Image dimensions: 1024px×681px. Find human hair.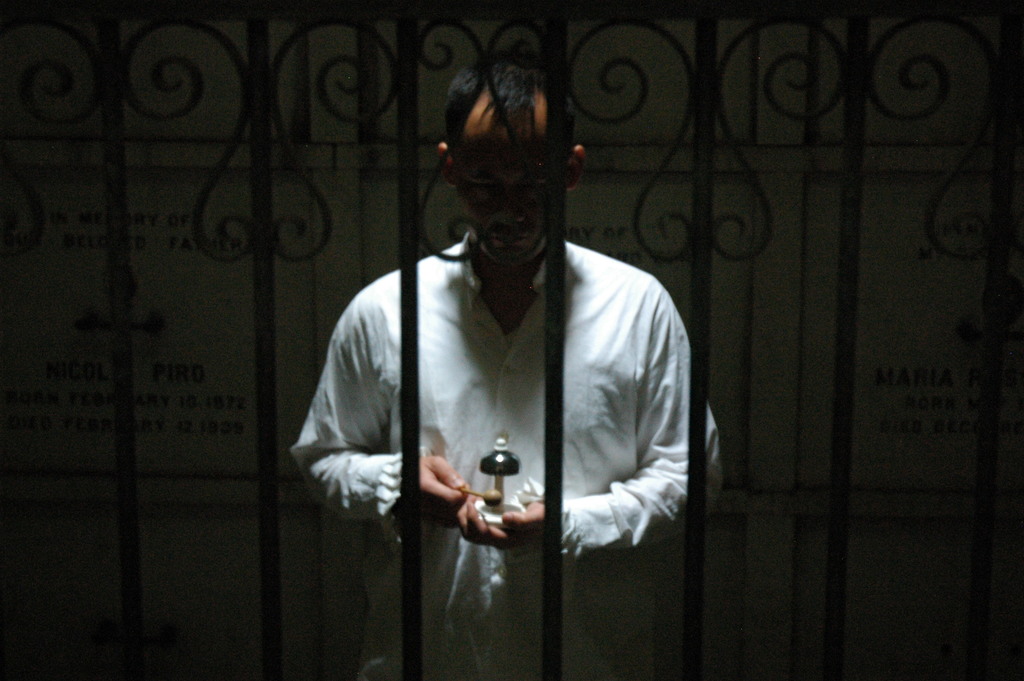
432 51 569 242.
